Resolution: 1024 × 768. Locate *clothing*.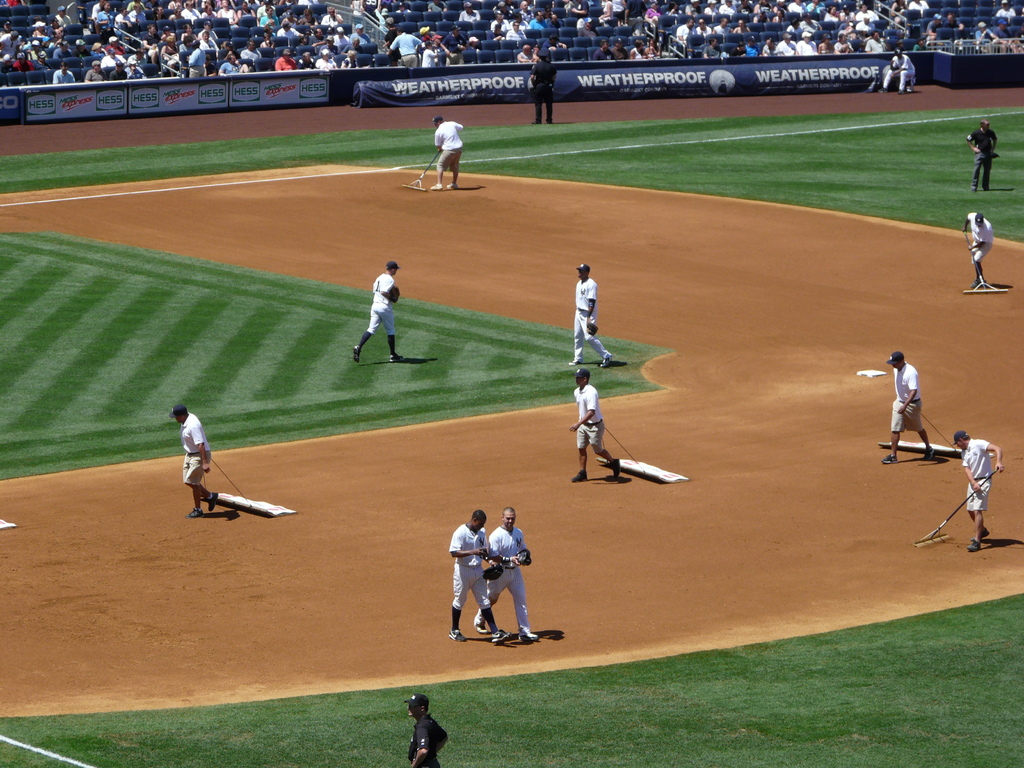
region(401, 709, 447, 765).
